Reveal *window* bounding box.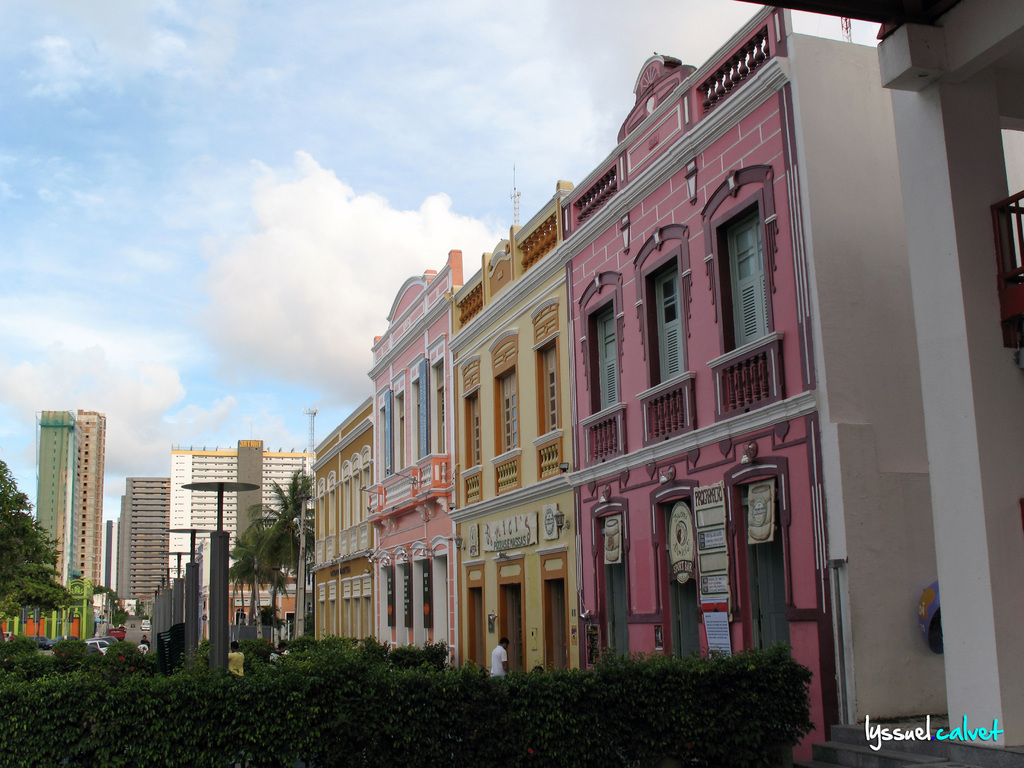
Revealed: (499,372,521,452).
